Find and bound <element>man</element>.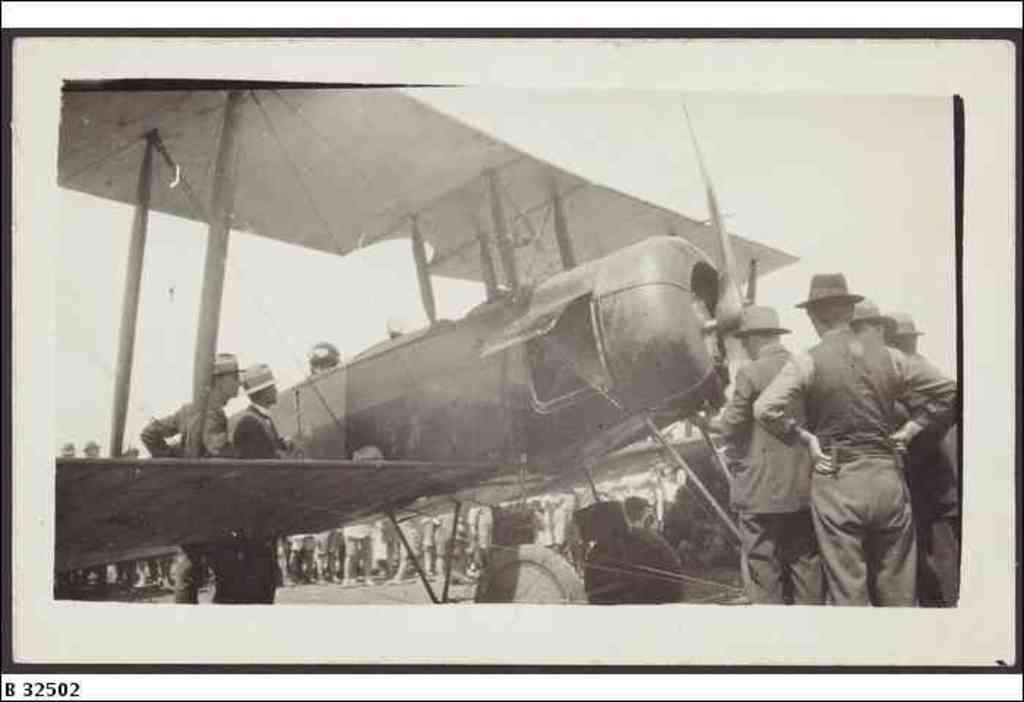
Bound: locate(884, 306, 963, 603).
